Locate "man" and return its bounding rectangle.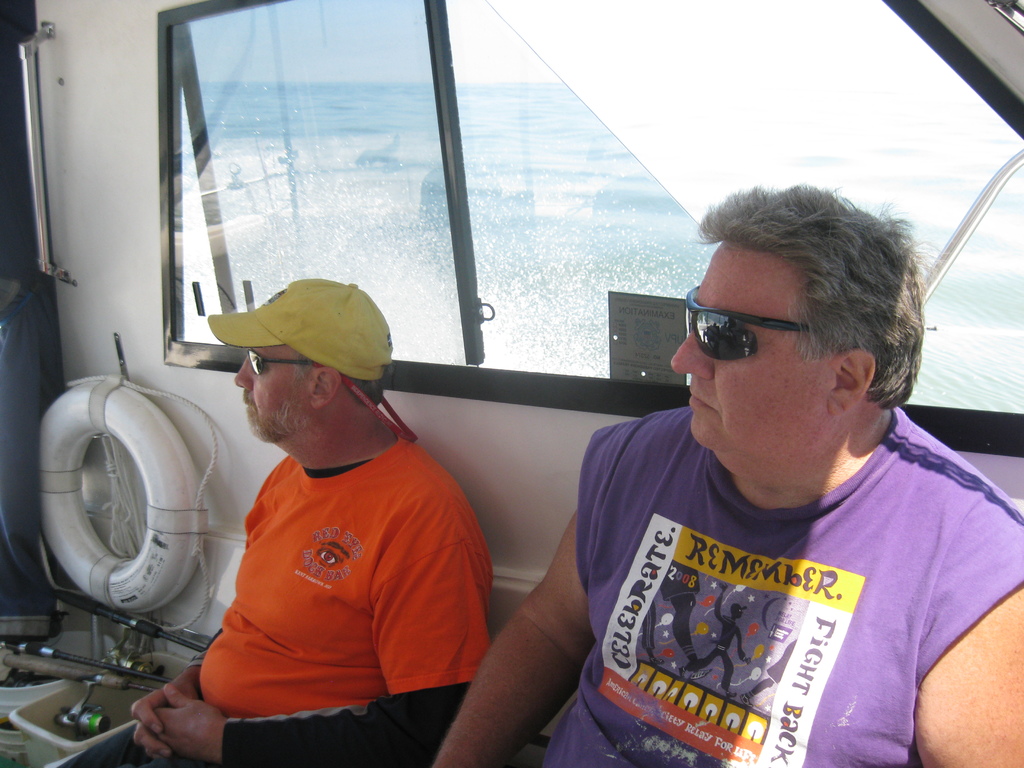
470,151,1022,764.
